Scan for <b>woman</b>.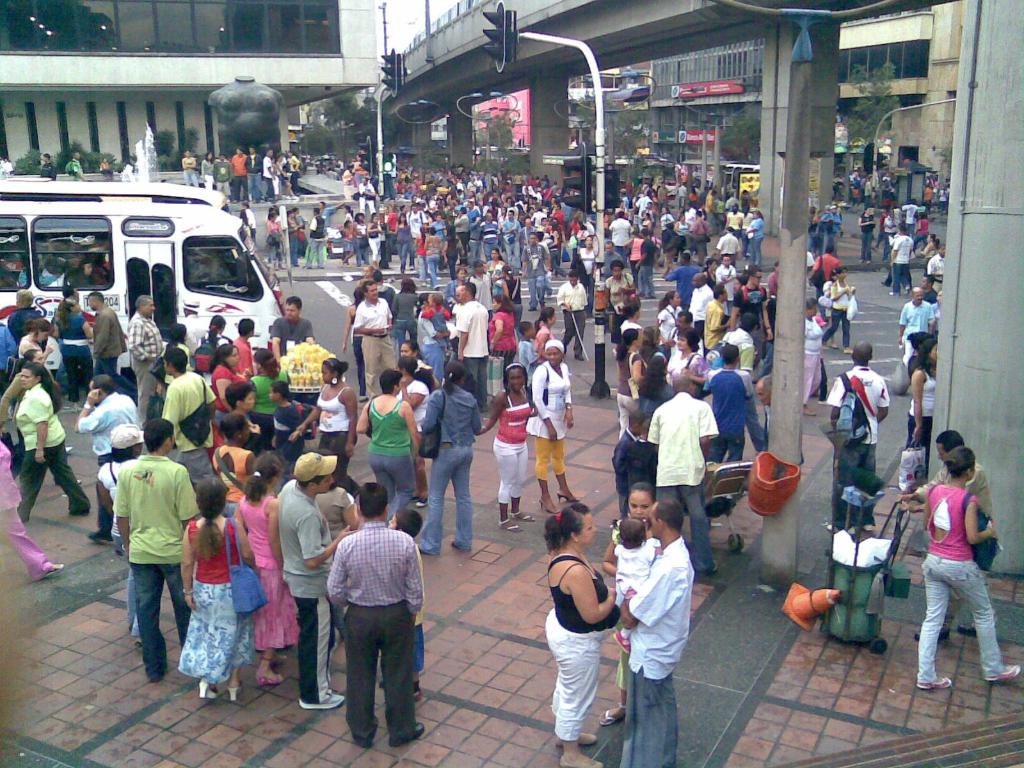
Scan result: <box>251,351,297,435</box>.
